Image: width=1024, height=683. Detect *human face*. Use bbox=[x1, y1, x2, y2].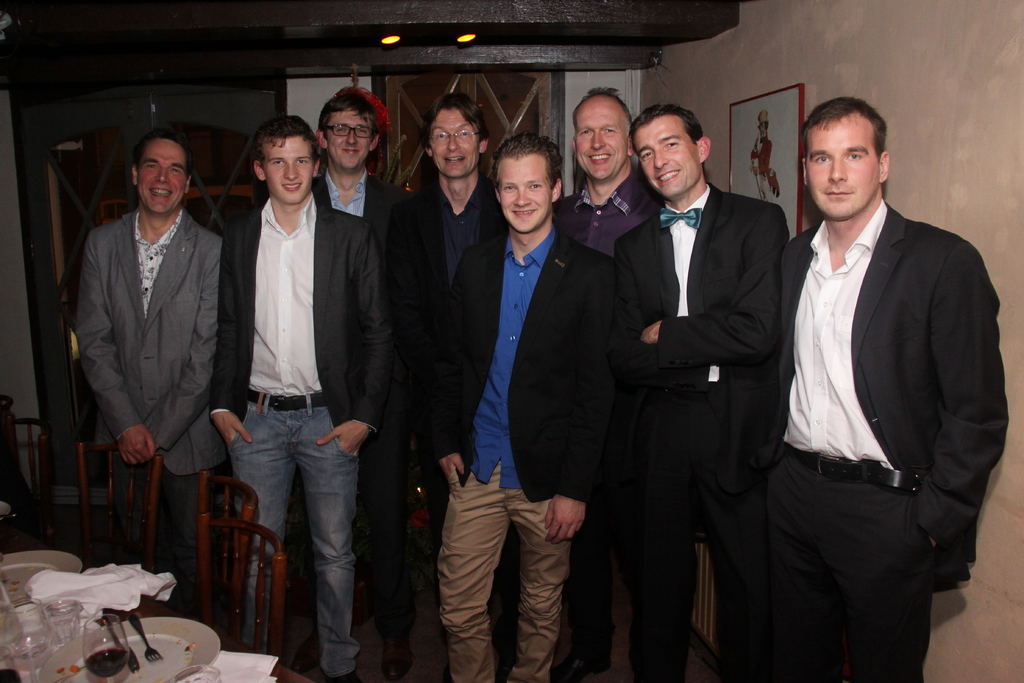
bbox=[136, 135, 190, 215].
